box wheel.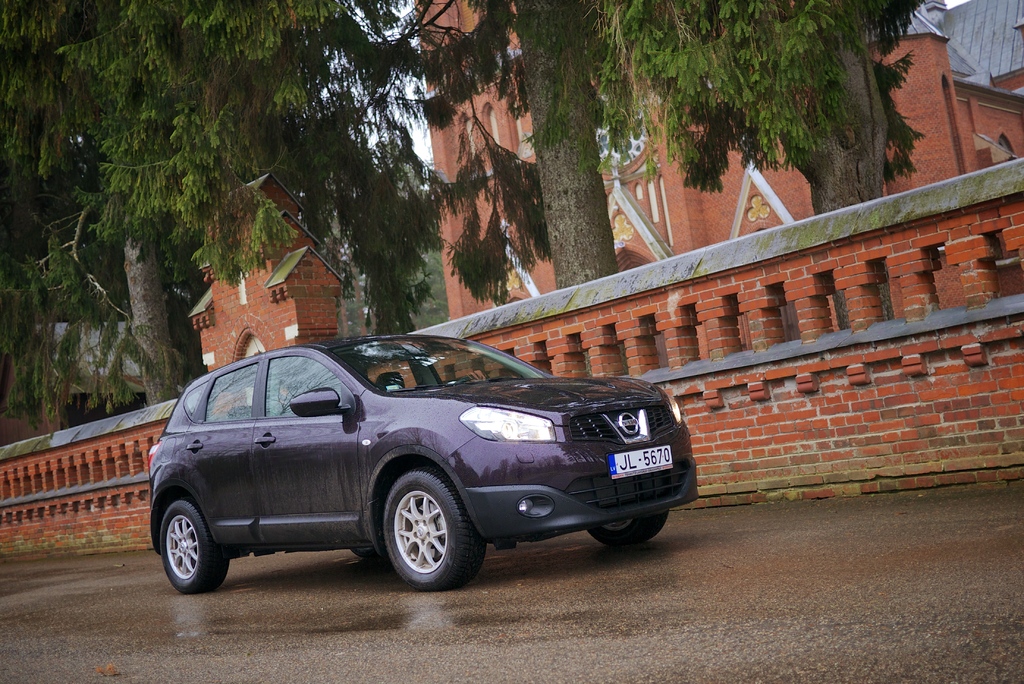
bbox=[381, 468, 479, 591].
